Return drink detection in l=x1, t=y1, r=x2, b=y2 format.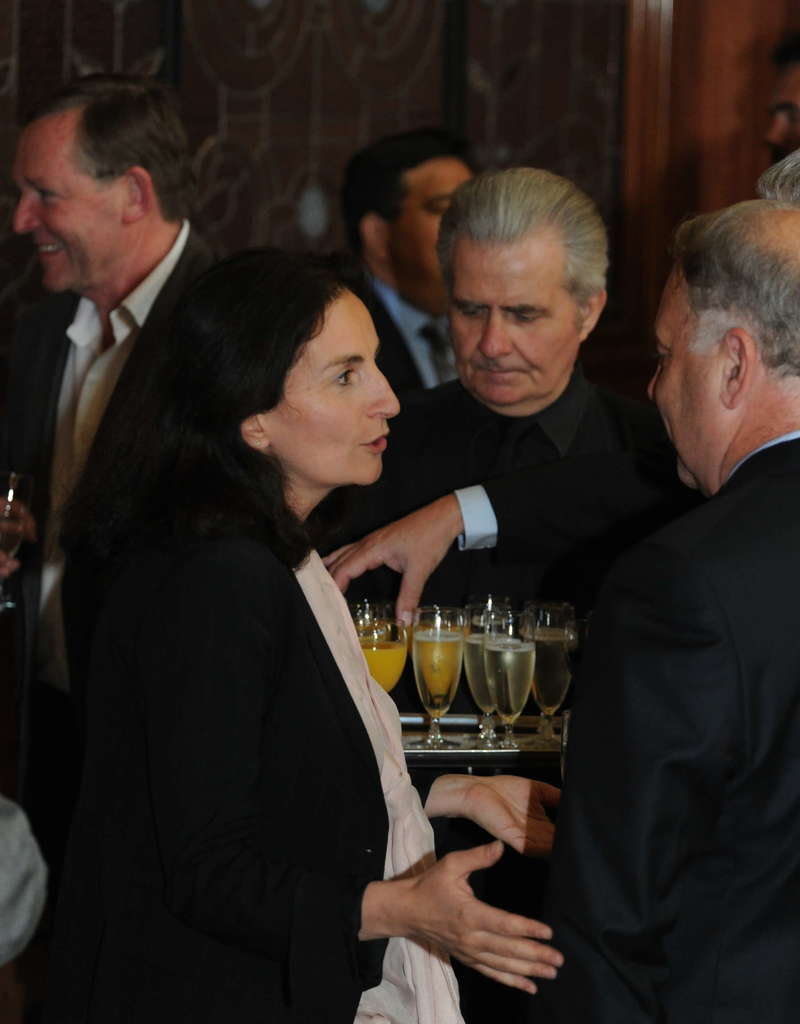
l=406, t=610, r=471, b=736.
